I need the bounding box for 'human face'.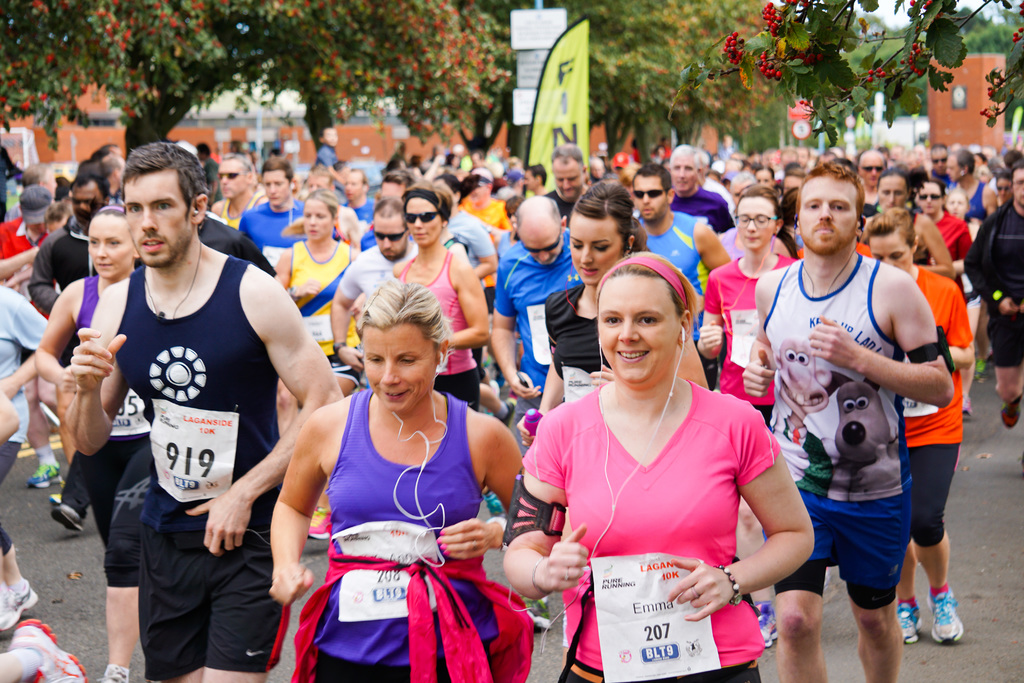
Here it is: (x1=932, y1=152, x2=945, y2=176).
